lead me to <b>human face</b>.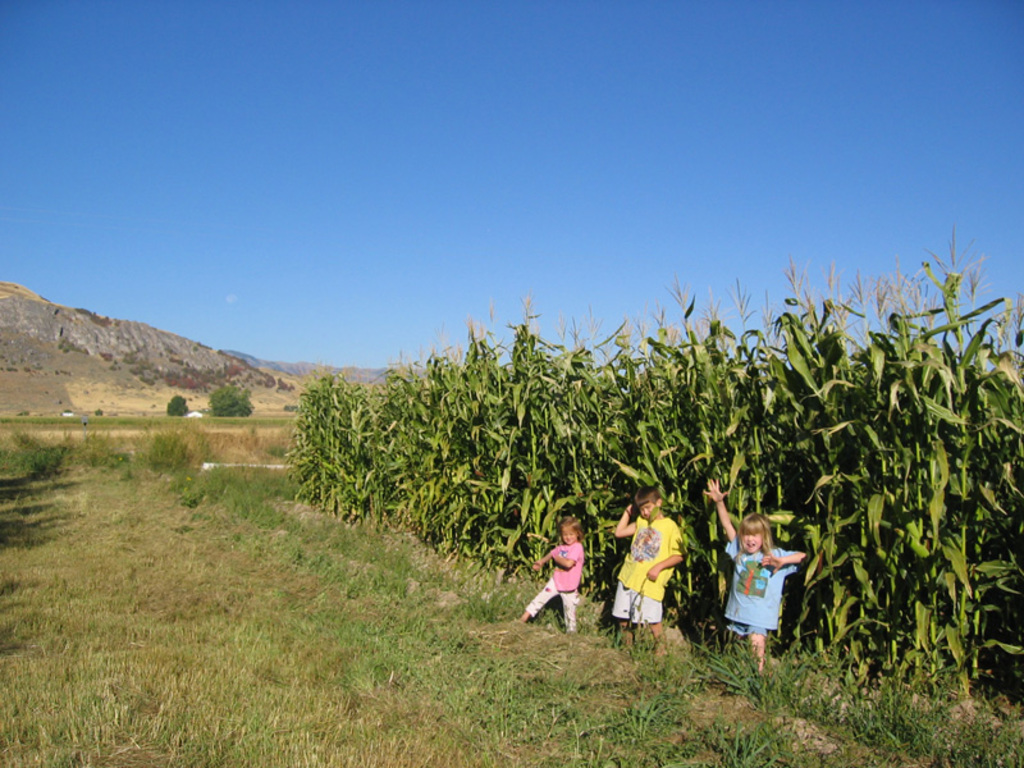
Lead to (741,529,762,556).
